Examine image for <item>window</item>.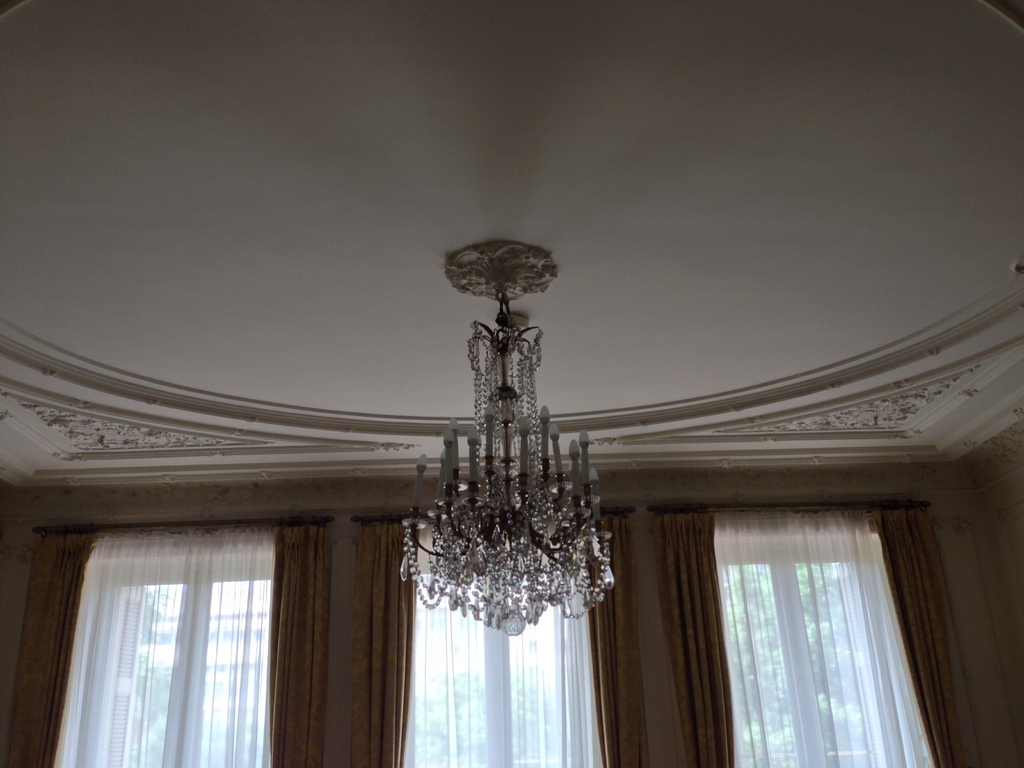
Examination result: [710,503,936,766].
